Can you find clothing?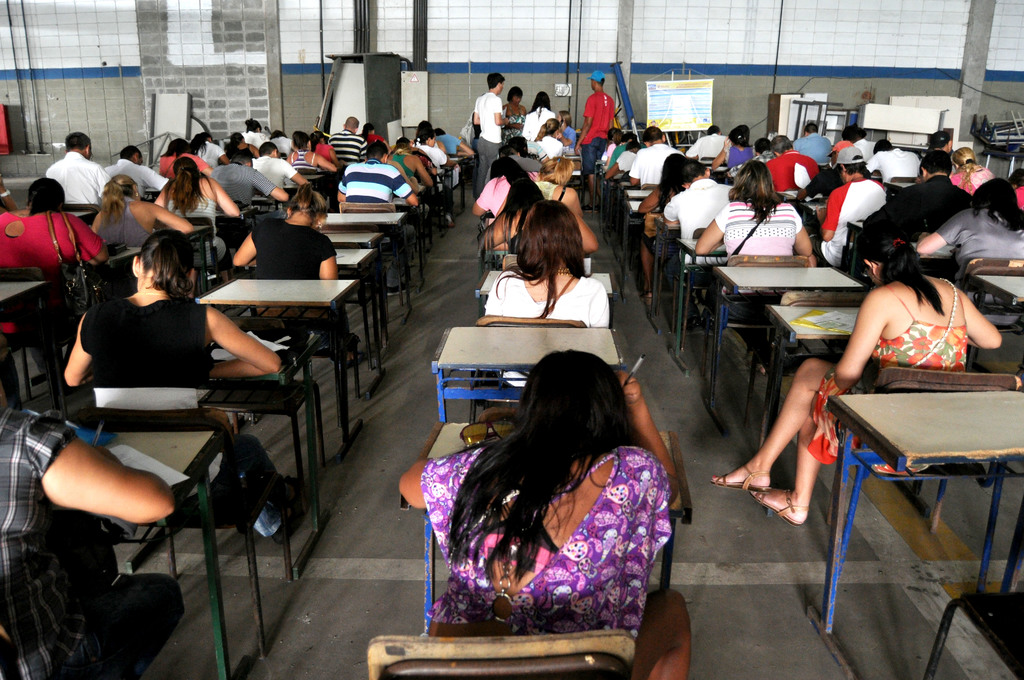
Yes, bounding box: <box>95,200,148,249</box>.
